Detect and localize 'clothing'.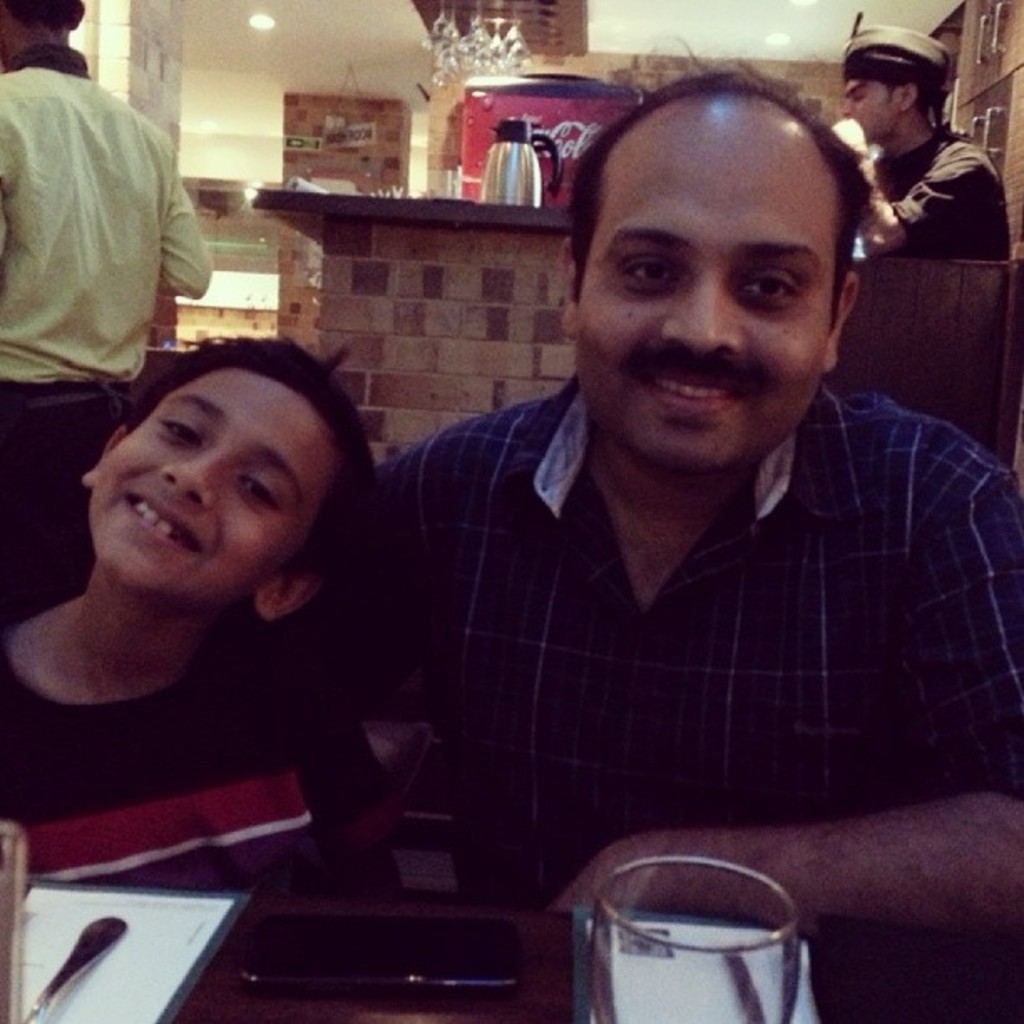
Localized at <region>0, 38, 219, 614</region>.
